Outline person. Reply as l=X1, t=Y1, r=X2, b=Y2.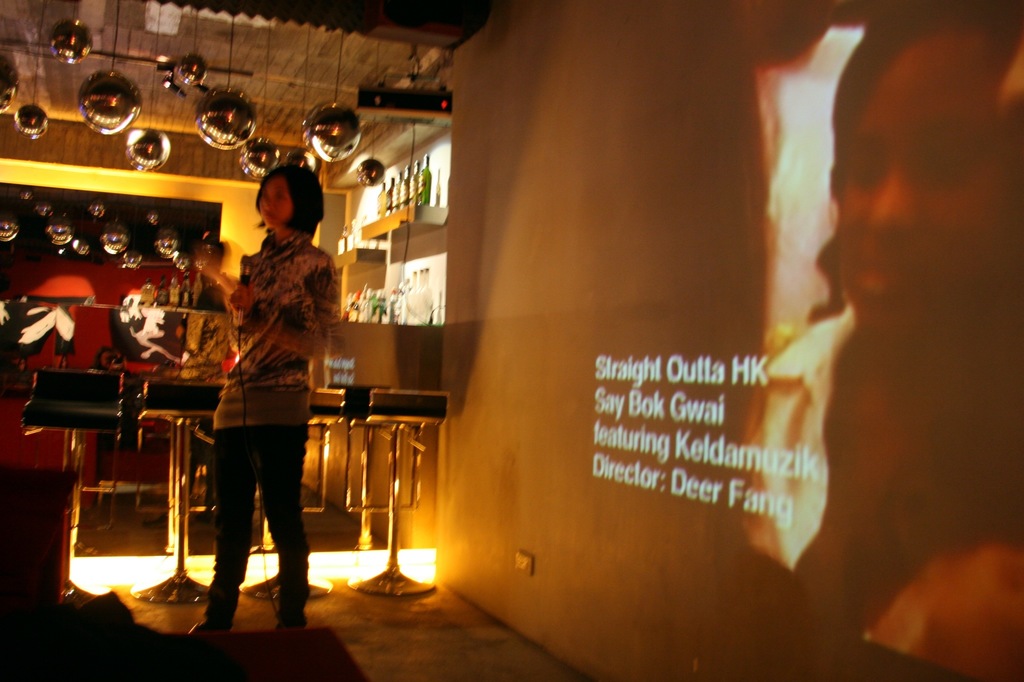
l=724, t=3, r=1023, b=681.
